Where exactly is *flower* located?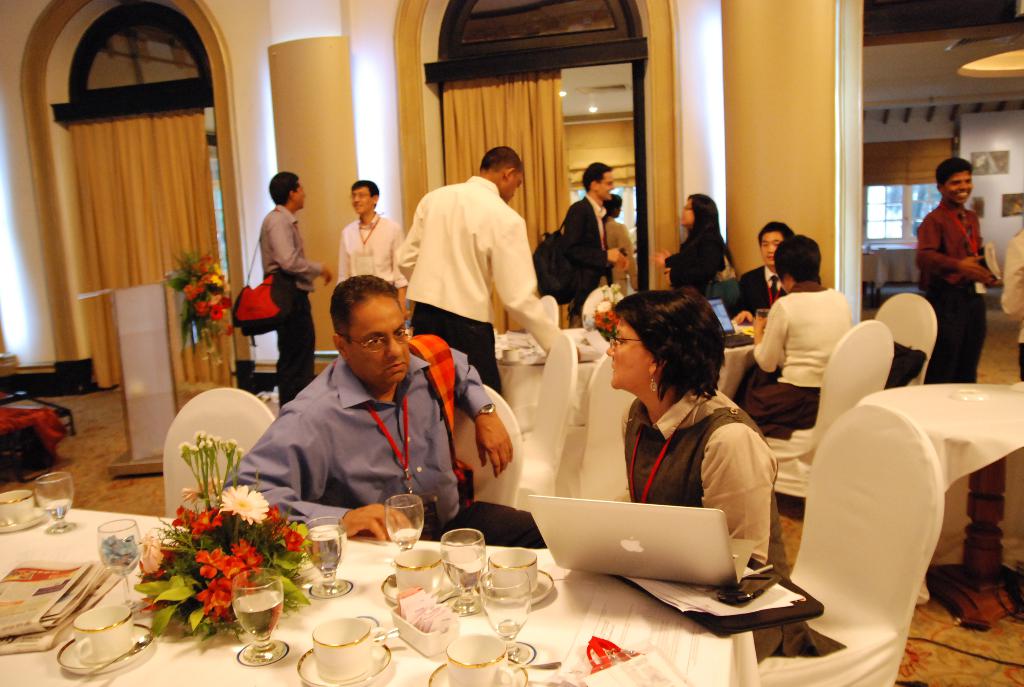
Its bounding box is select_region(191, 510, 225, 541).
